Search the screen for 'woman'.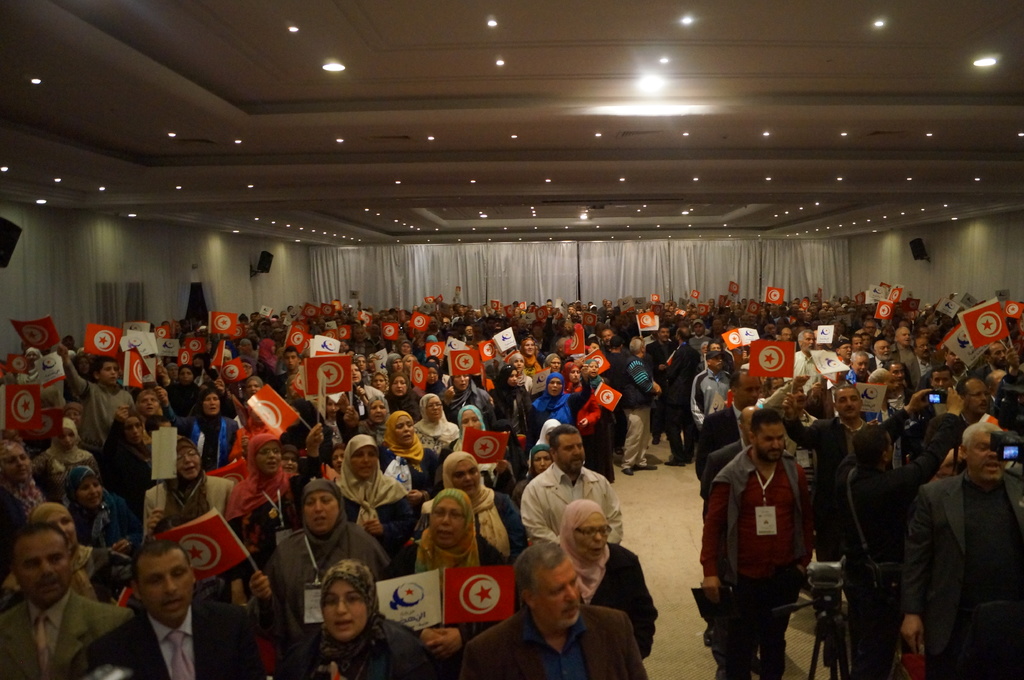
Found at 229 434 298 555.
